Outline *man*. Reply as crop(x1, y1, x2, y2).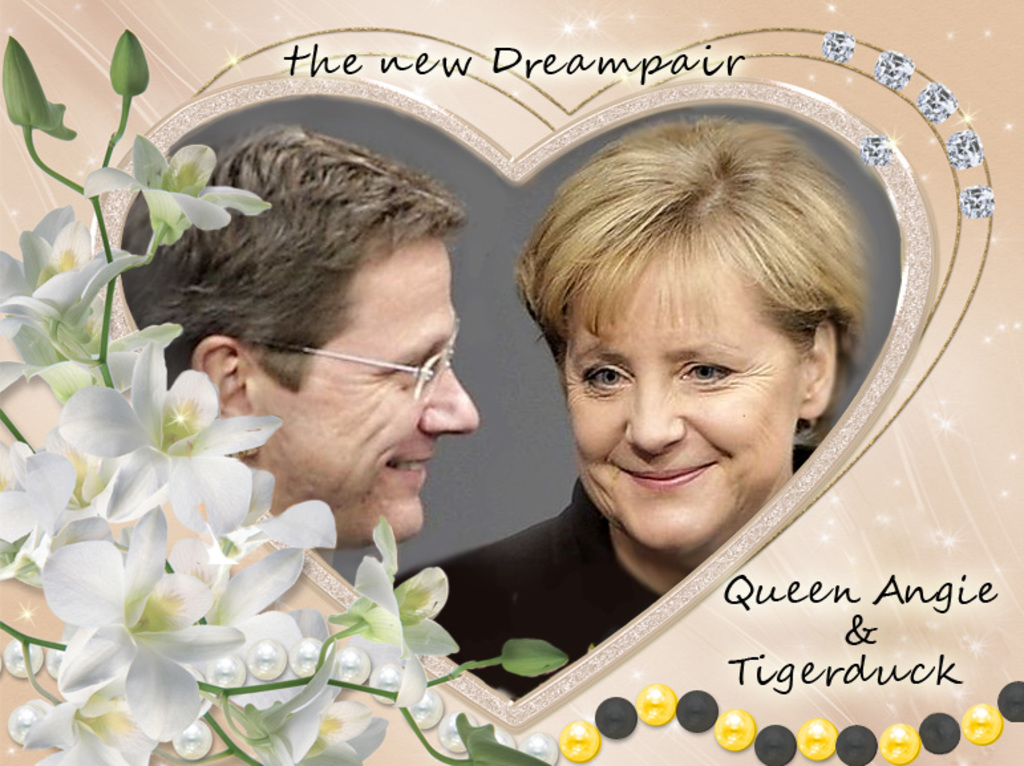
crop(113, 112, 482, 556).
